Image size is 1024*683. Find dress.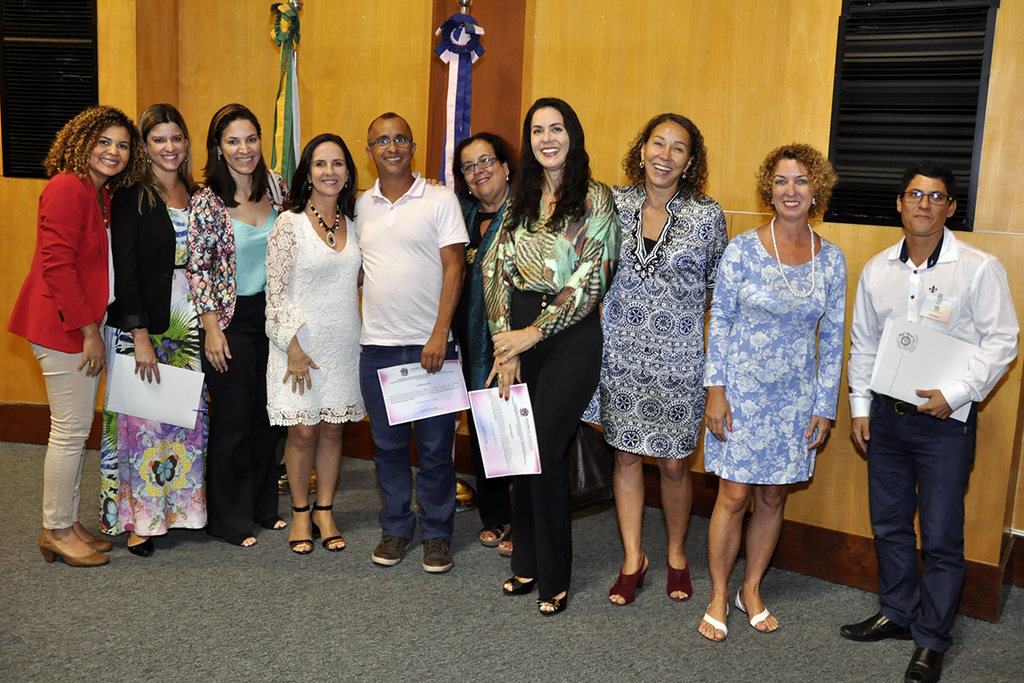
<region>97, 203, 208, 533</region>.
